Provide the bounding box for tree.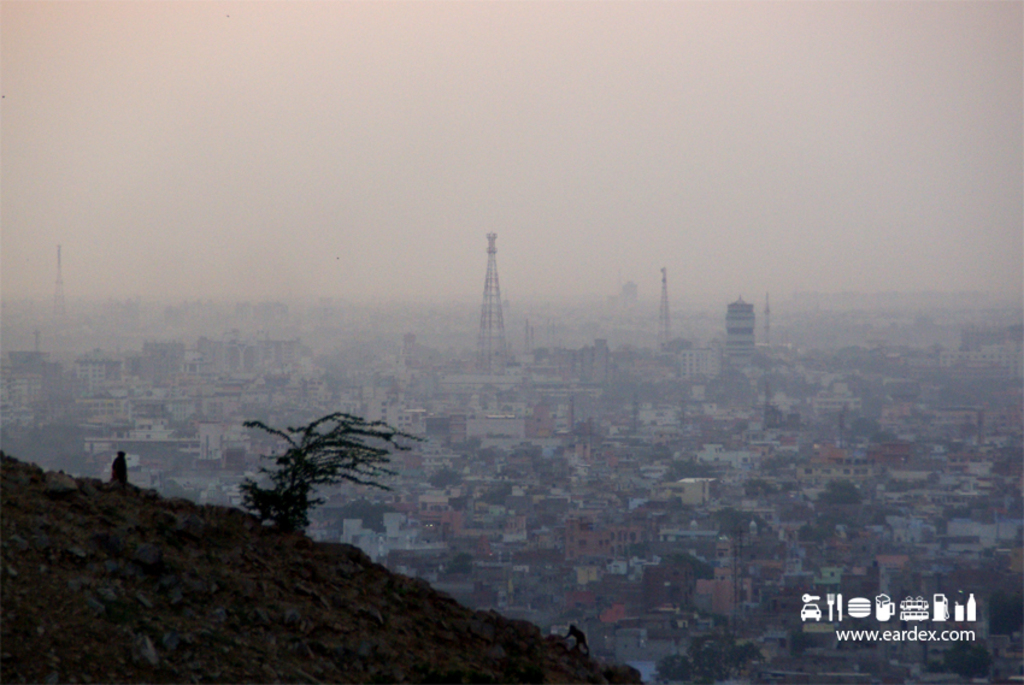
left=628, top=536, right=657, bottom=554.
